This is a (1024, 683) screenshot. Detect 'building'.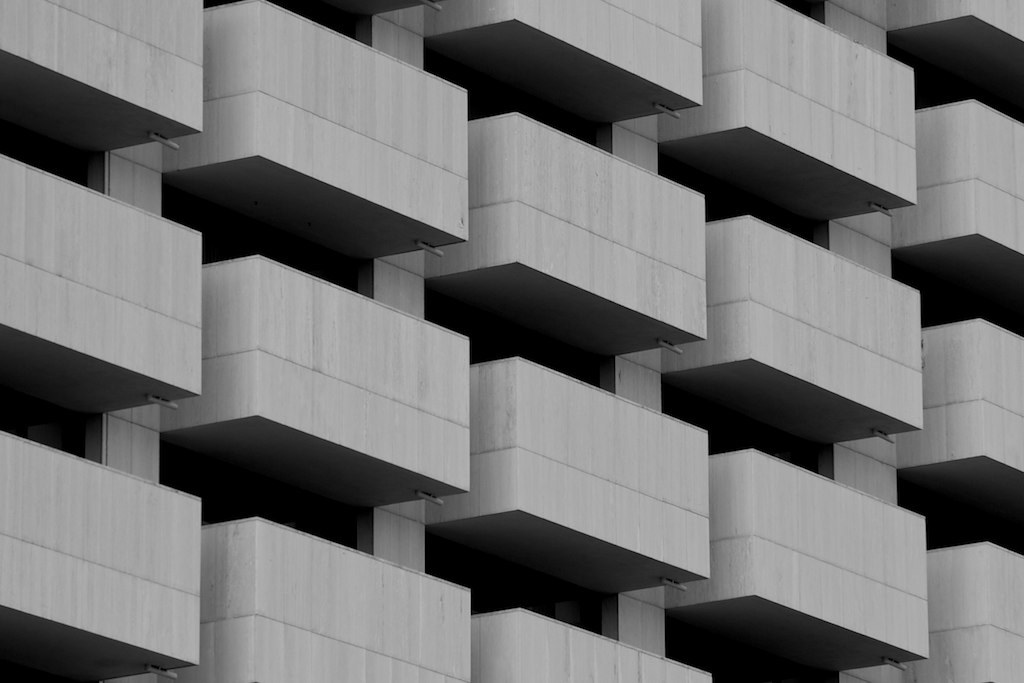
select_region(0, 0, 1023, 682).
